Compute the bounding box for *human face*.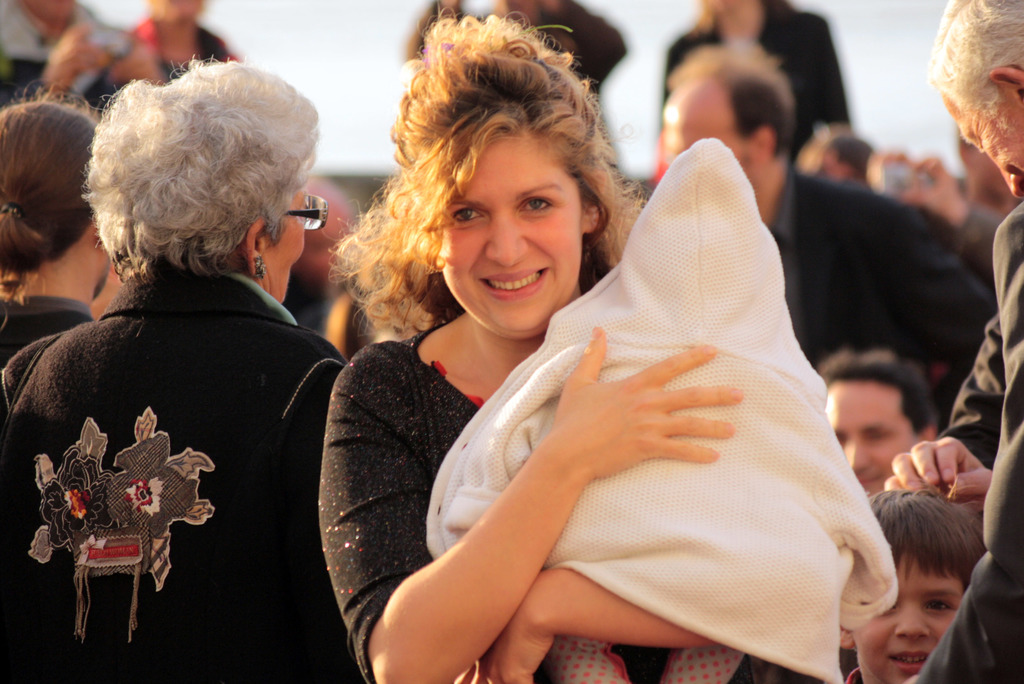
box(829, 380, 920, 494).
